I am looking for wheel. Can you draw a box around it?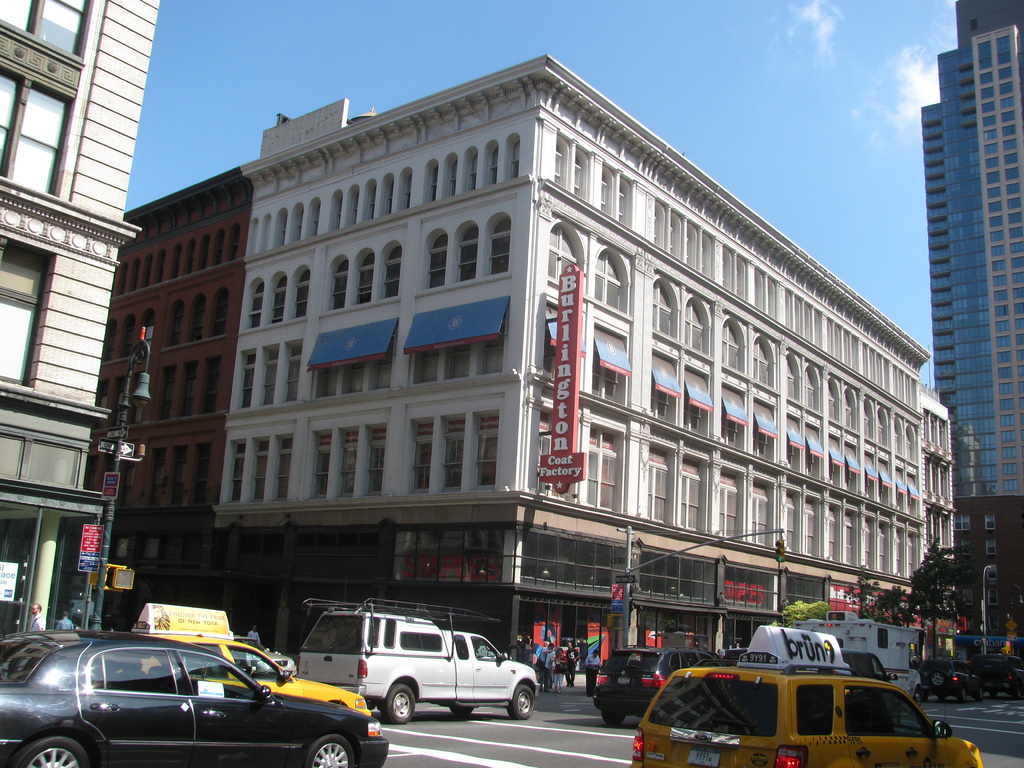
Sure, the bounding box is rect(932, 671, 949, 686).
